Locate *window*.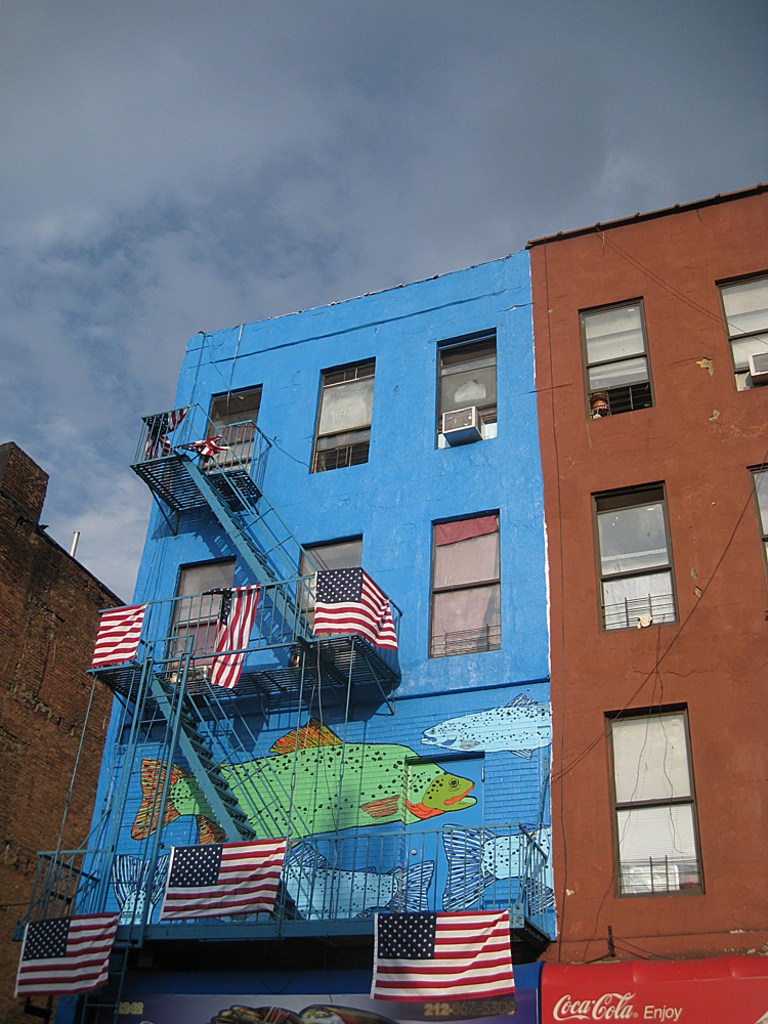
Bounding box: 589 483 678 631.
